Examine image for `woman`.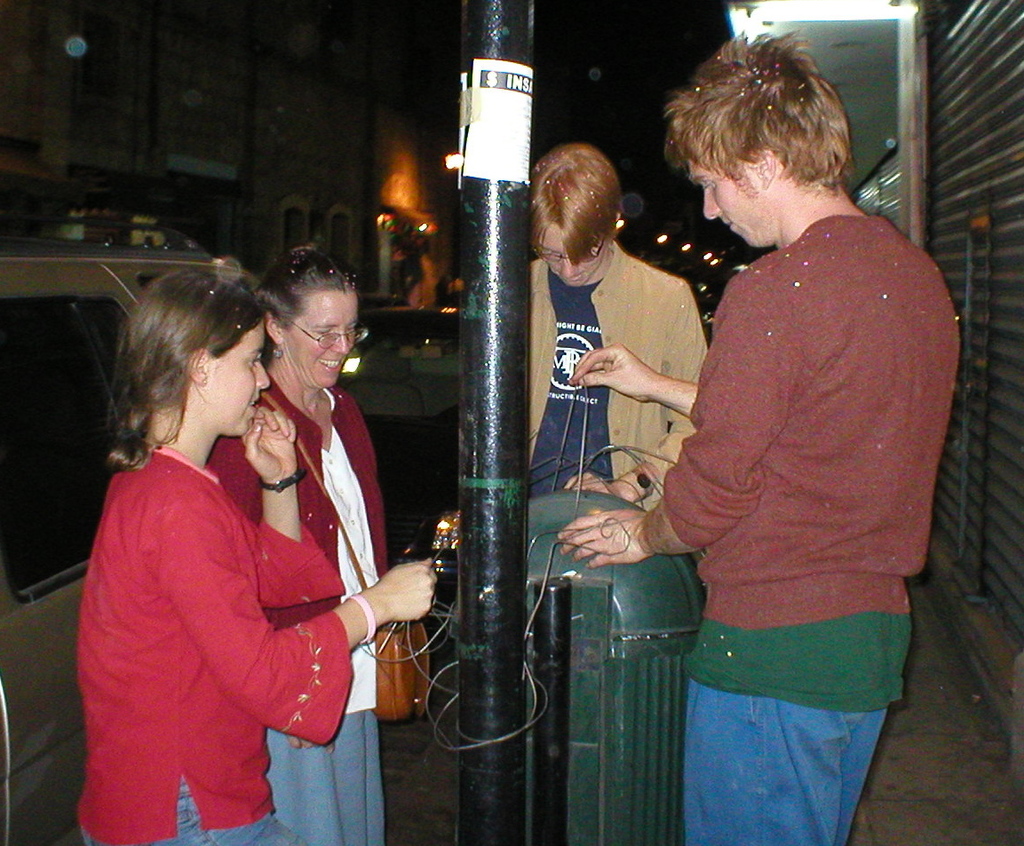
Examination result: 204,245,391,845.
